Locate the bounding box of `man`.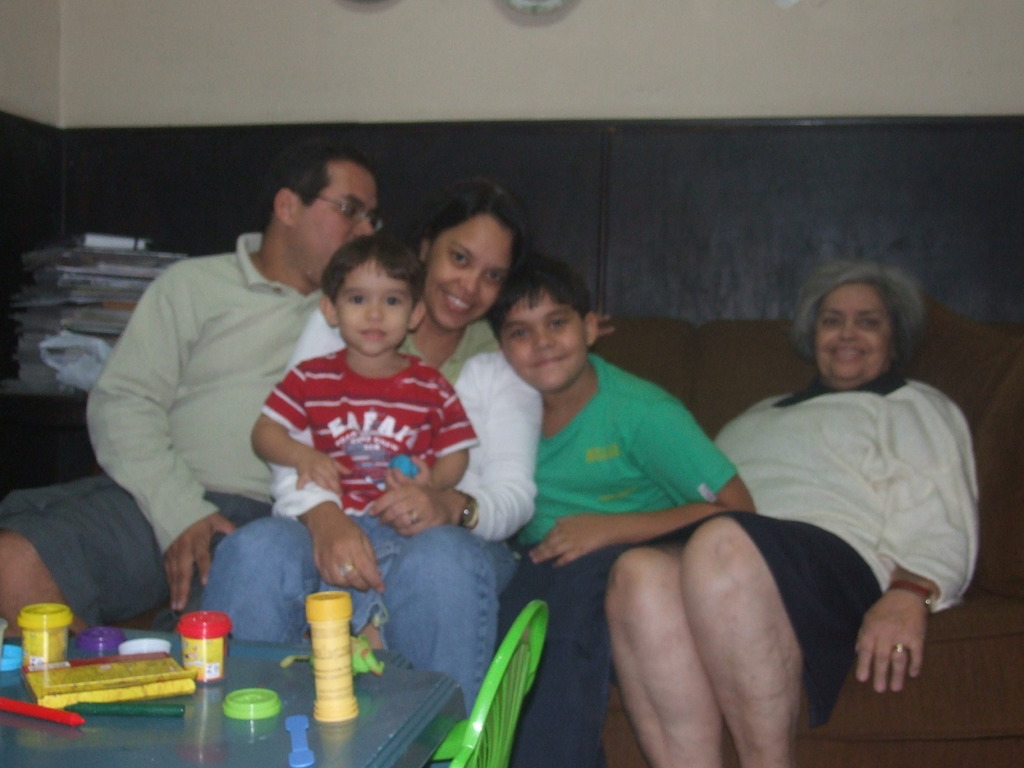
Bounding box: BBox(0, 131, 615, 639).
